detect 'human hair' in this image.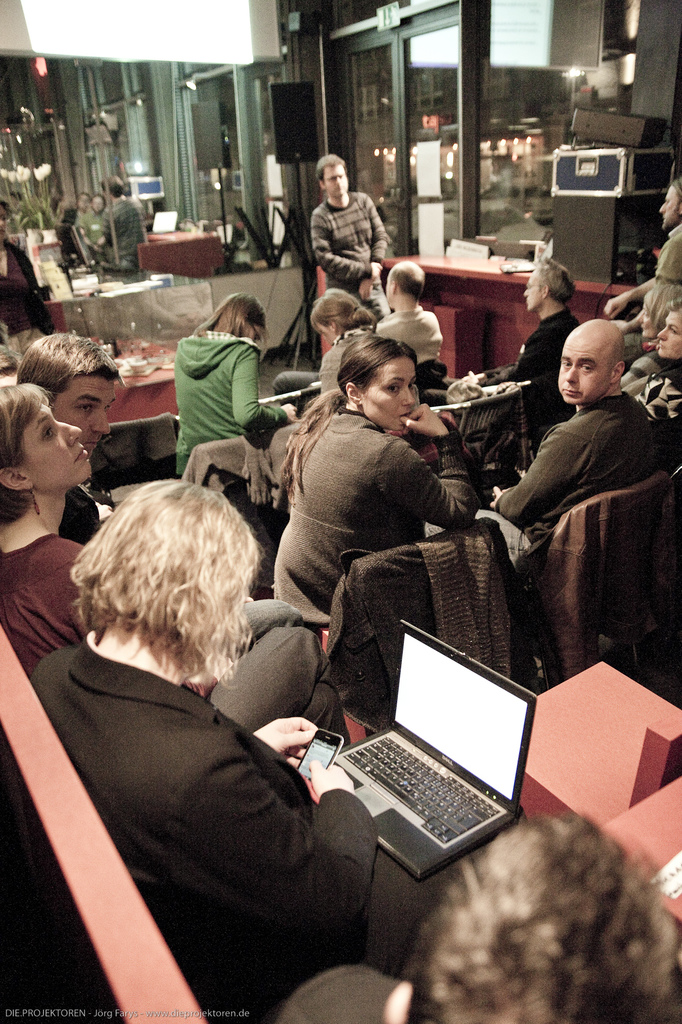
Detection: BBox(0, 383, 52, 535).
